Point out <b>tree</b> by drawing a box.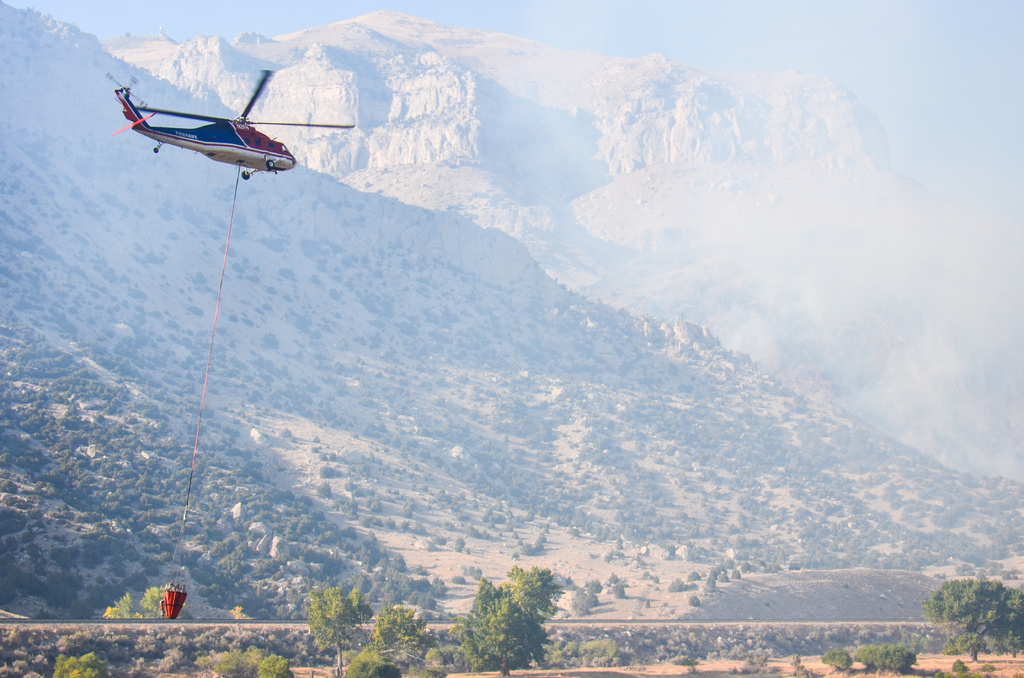
box(140, 585, 168, 620).
